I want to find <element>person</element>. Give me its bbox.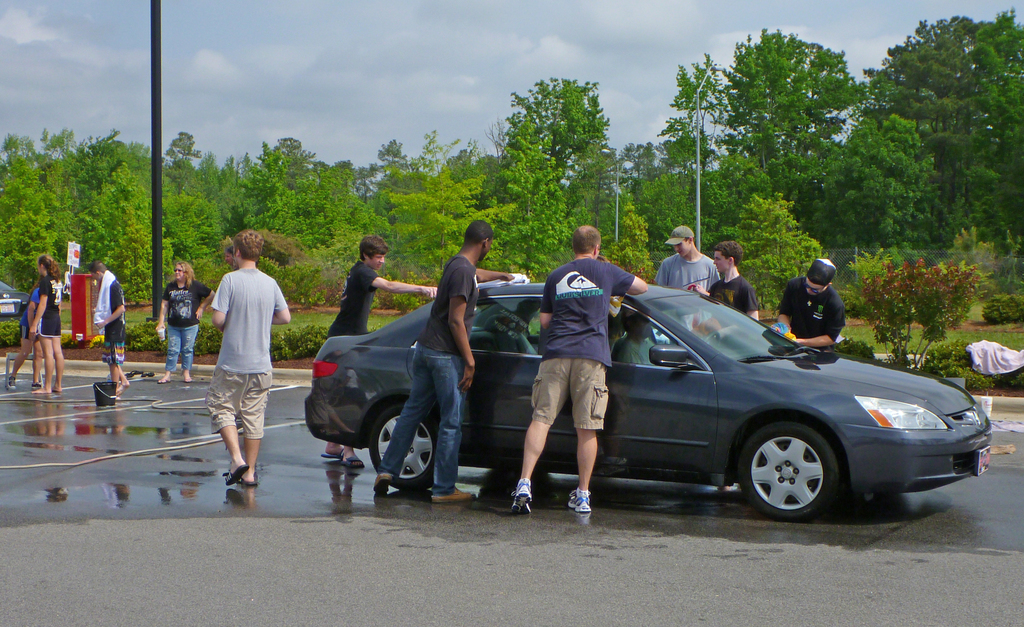
box=[650, 222, 724, 298].
